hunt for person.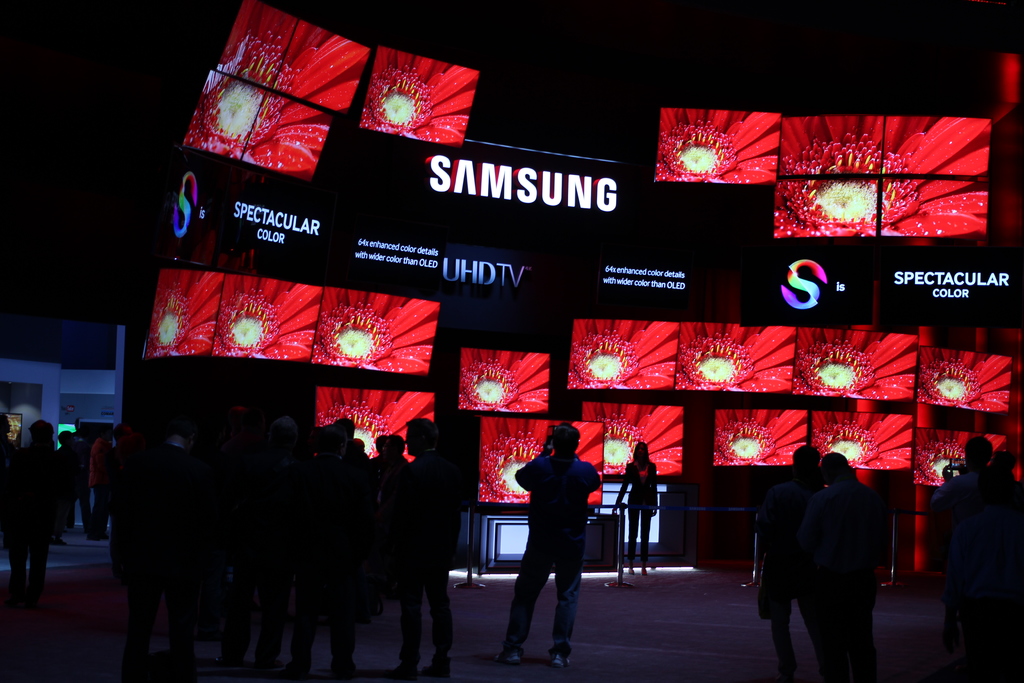
Hunted down at crop(611, 440, 658, 573).
